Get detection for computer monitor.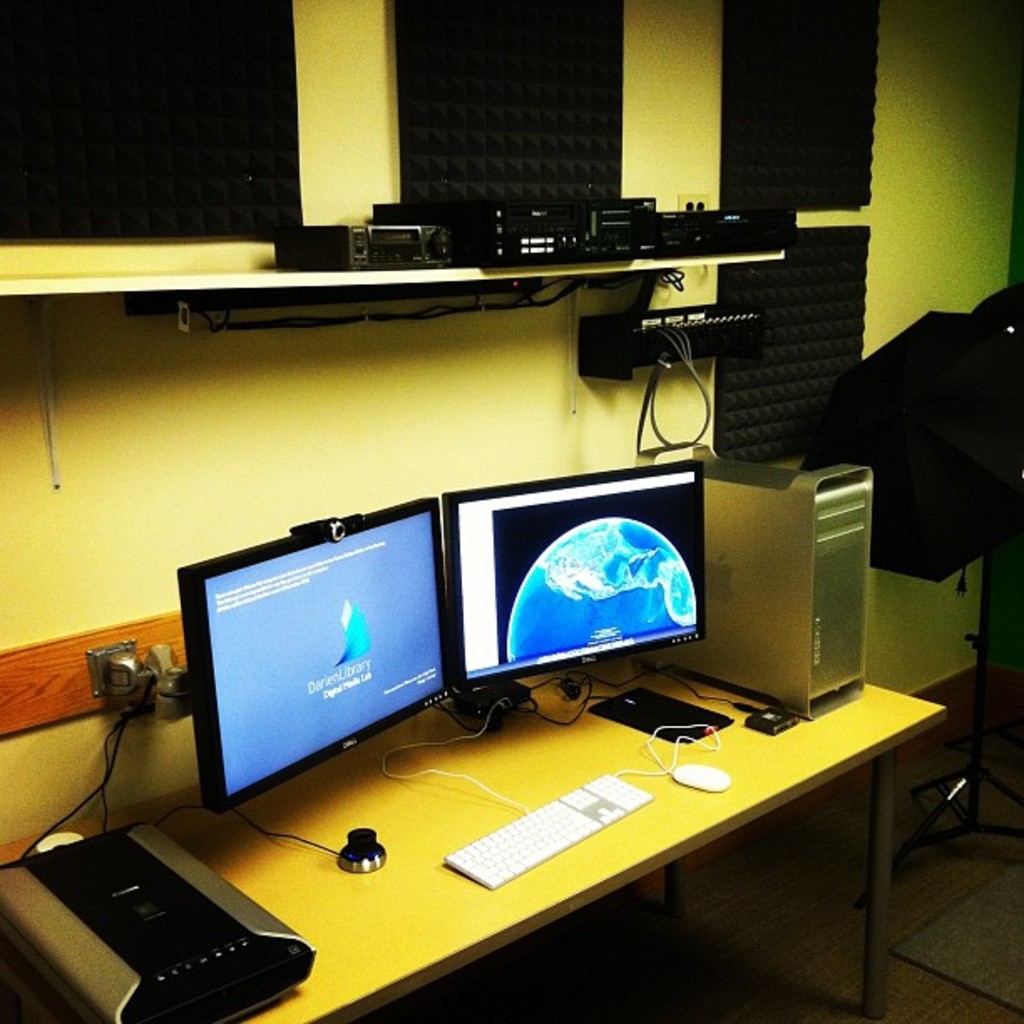
Detection: rect(174, 505, 458, 840).
